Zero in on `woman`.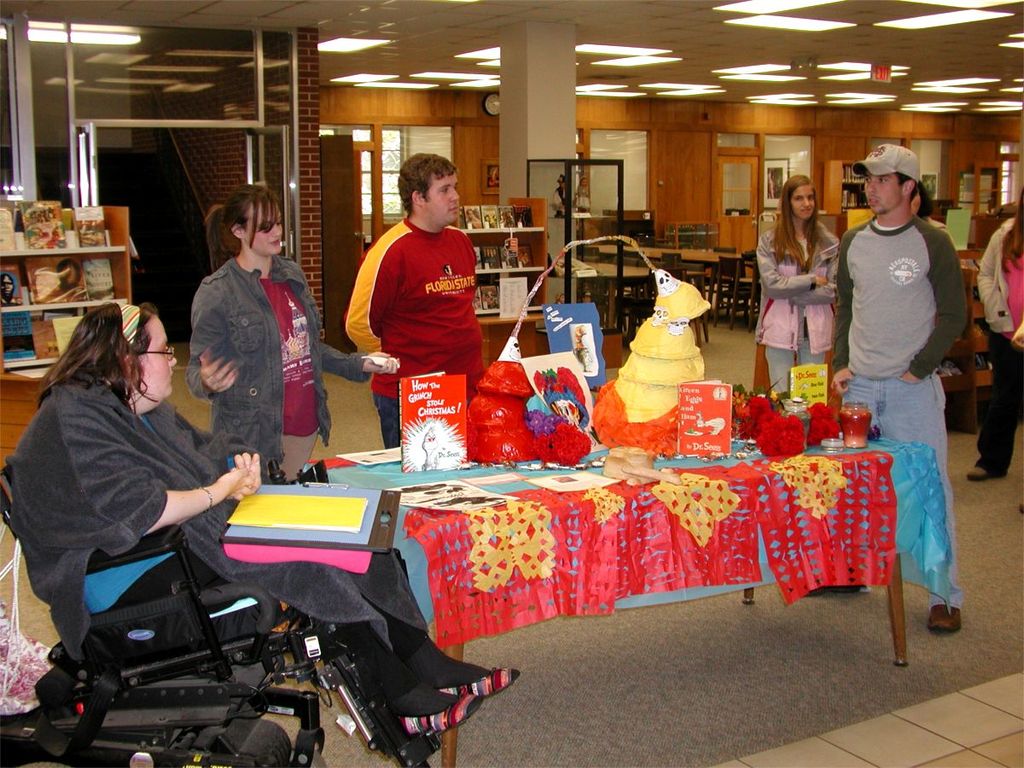
Zeroed in: (188, 184, 398, 479).
